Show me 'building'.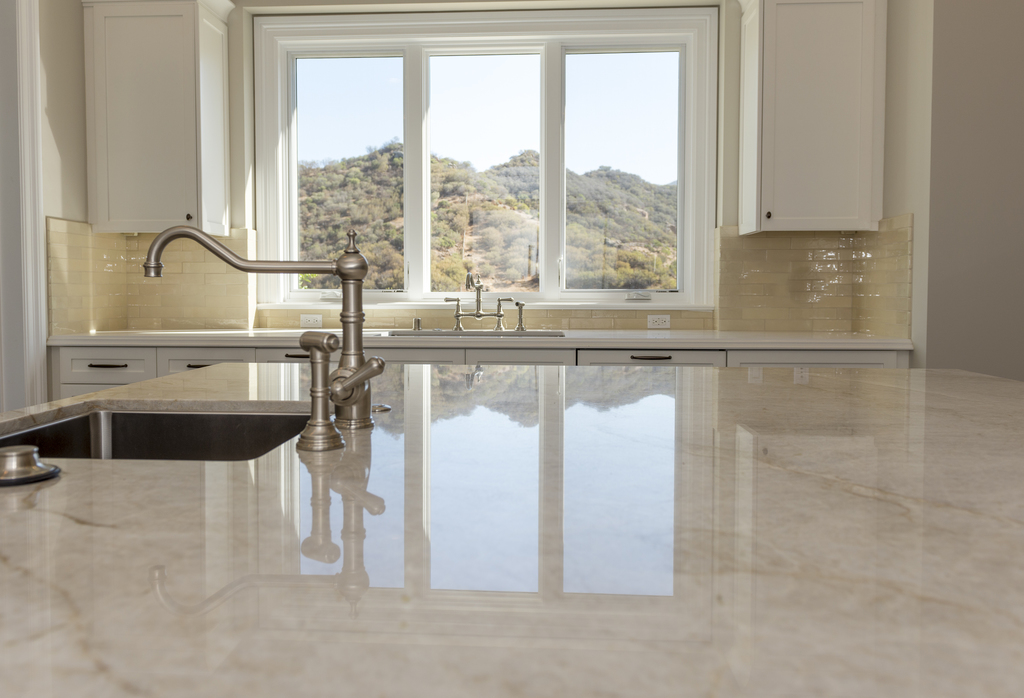
'building' is here: pyautogui.locateOnScreen(0, 0, 1023, 697).
